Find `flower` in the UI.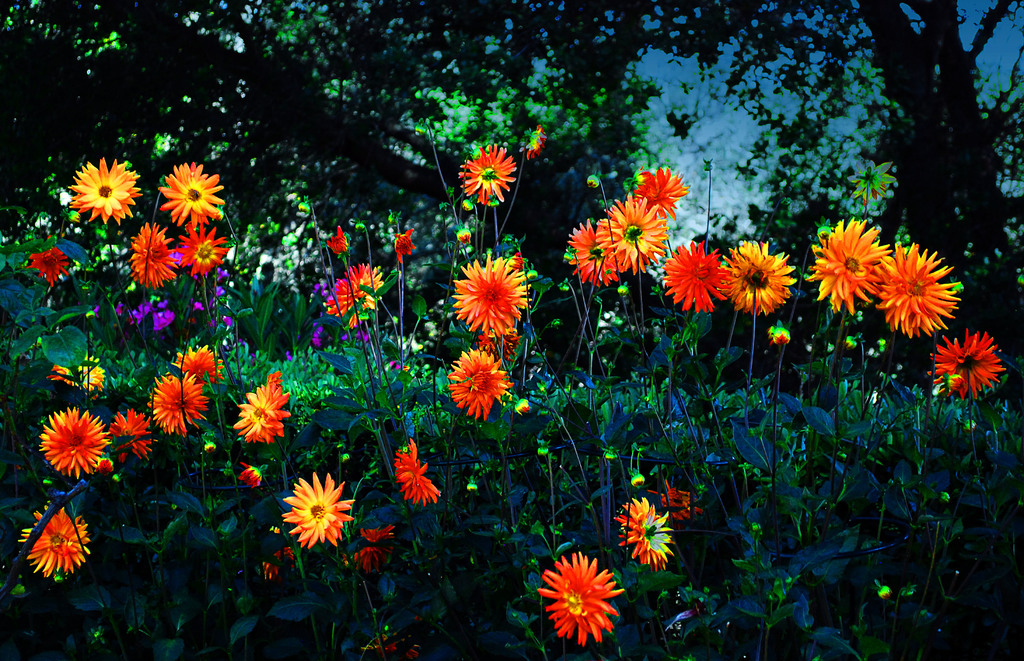
UI element at x1=641 y1=167 x2=687 y2=220.
